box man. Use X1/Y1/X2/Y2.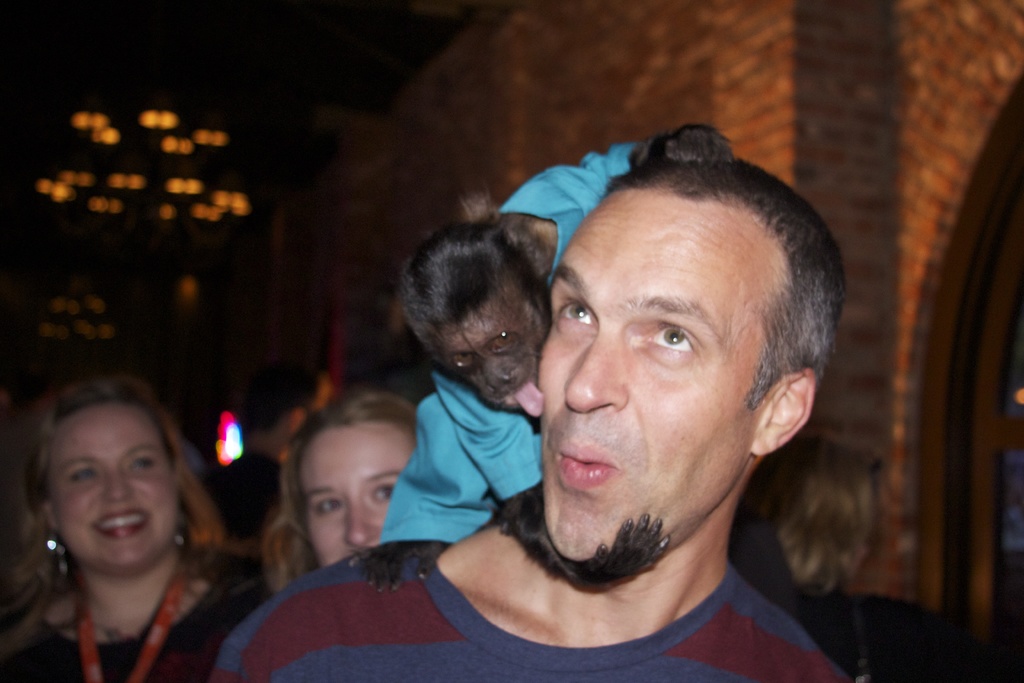
301/118/901/661.
